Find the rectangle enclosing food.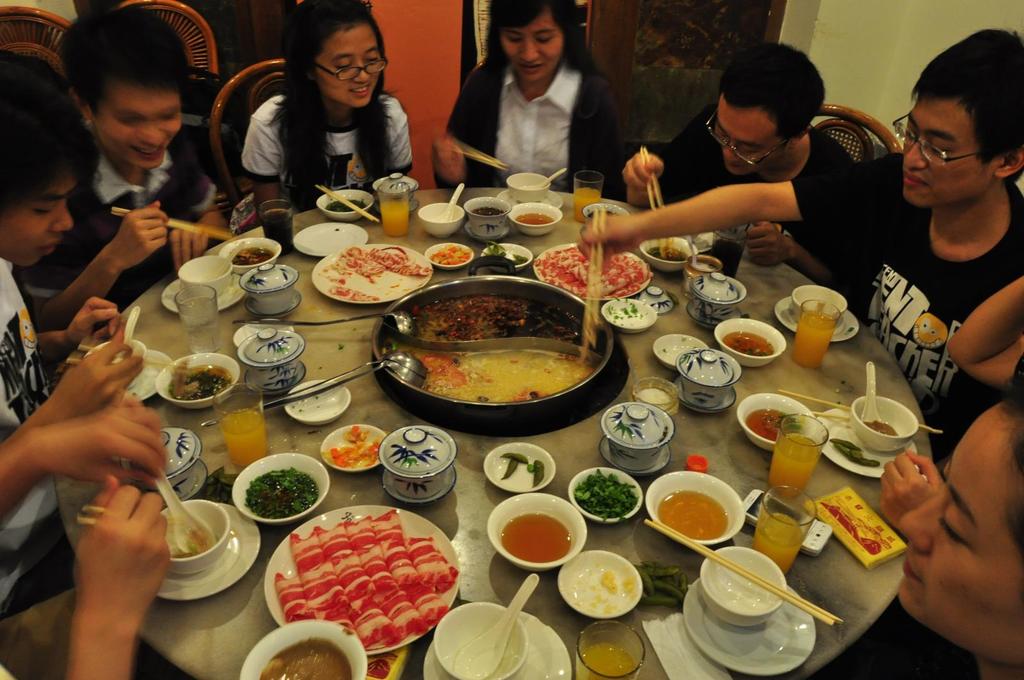
(left=531, top=246, right=655, bottom=297).
